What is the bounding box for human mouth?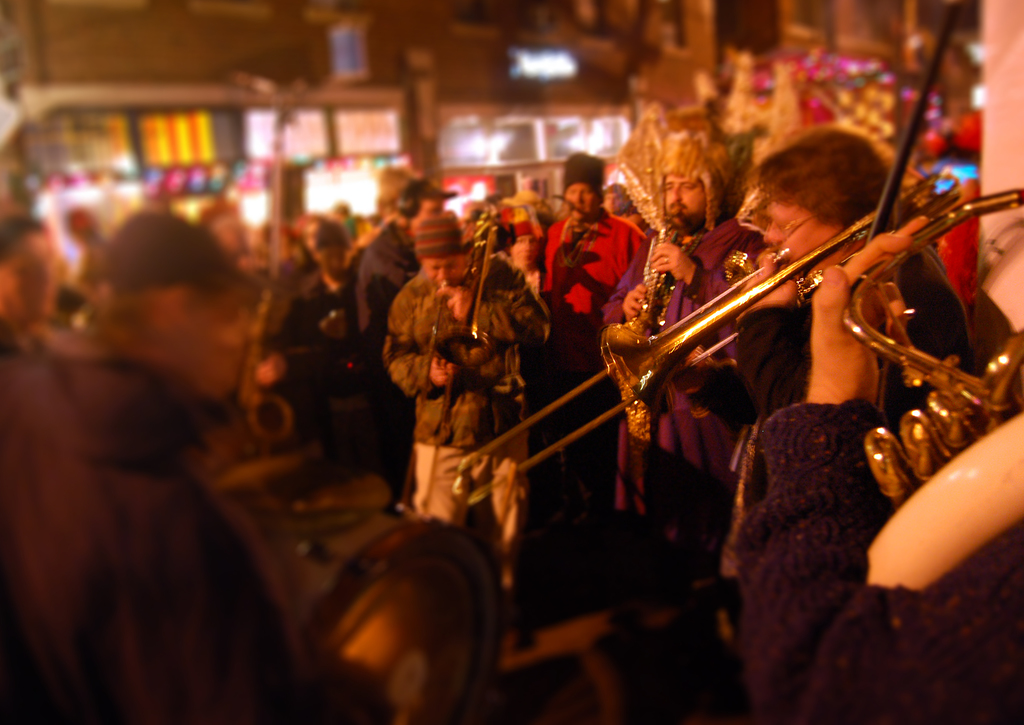
435, 277, 457, 288.
